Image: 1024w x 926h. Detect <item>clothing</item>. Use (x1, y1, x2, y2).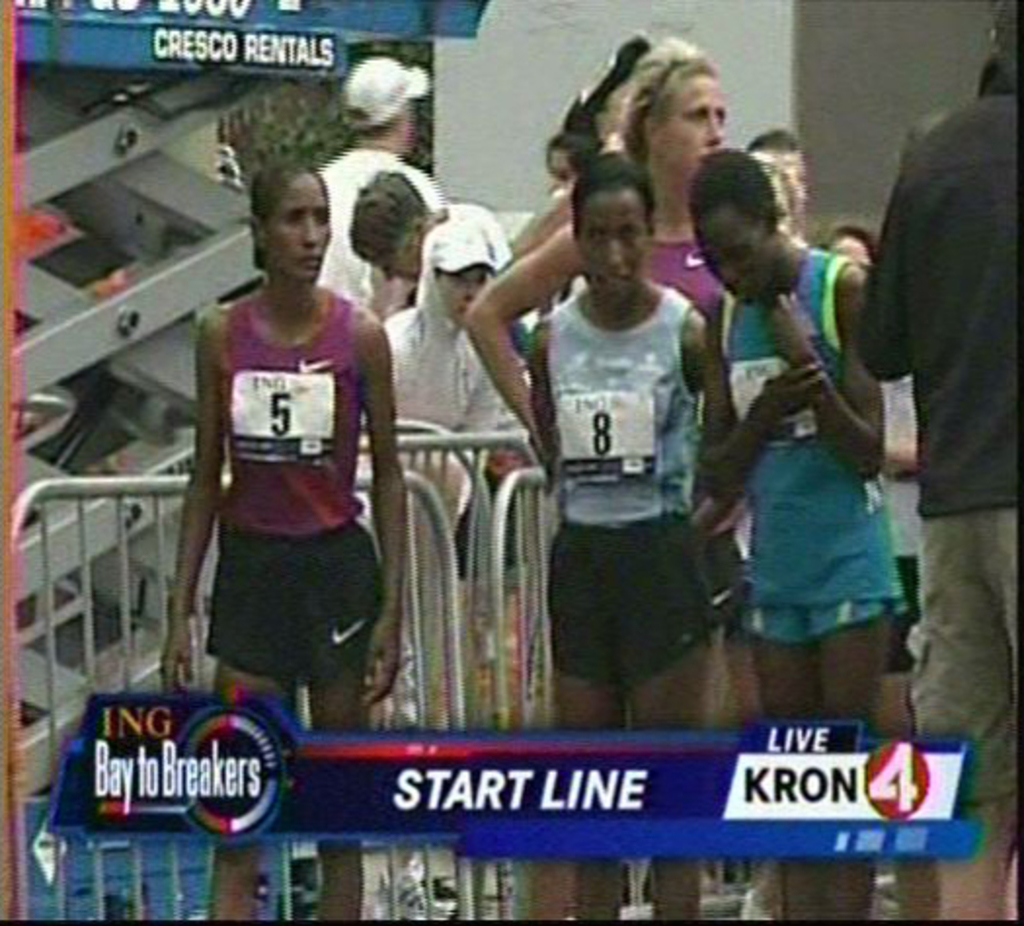
(529, 287, 712, 694).
